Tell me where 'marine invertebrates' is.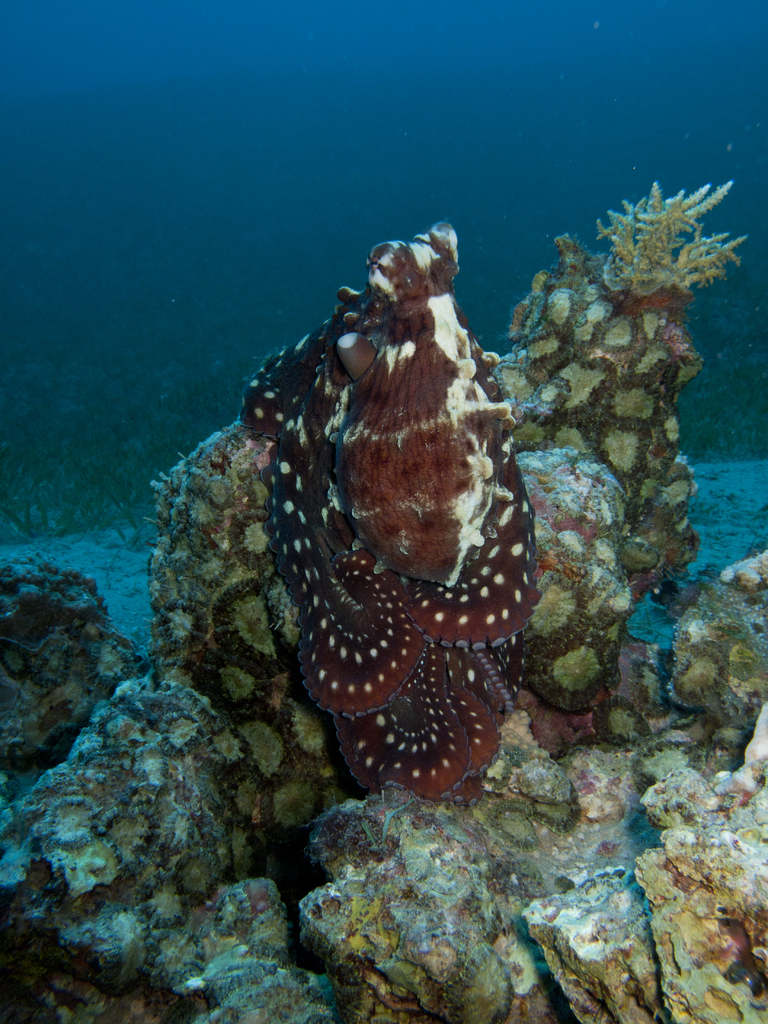
'marine invertebrates' is at x1=0, y1=555, x2=154, y2=777.
